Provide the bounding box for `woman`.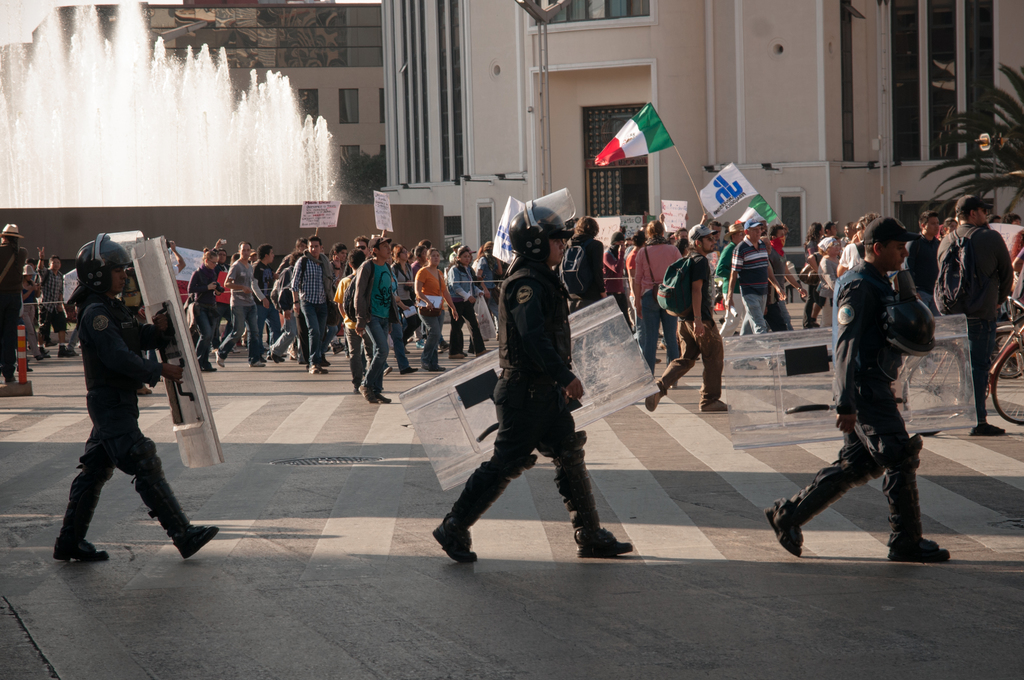
region(411, 245, 462, 369).
